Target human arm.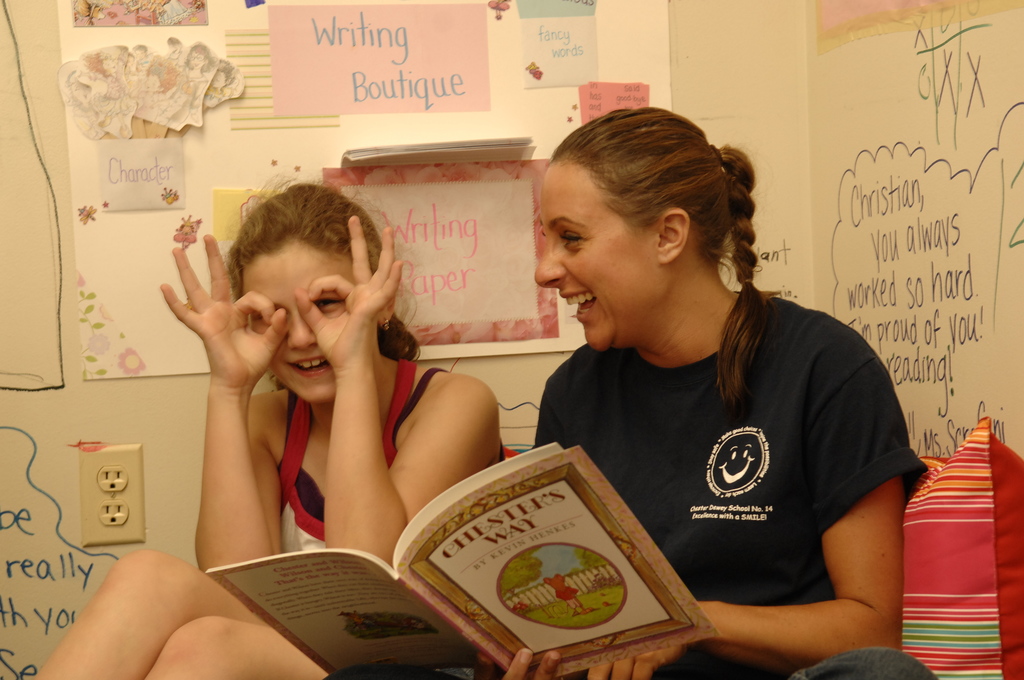
Target region: detection(163, 222, 312, 590).
